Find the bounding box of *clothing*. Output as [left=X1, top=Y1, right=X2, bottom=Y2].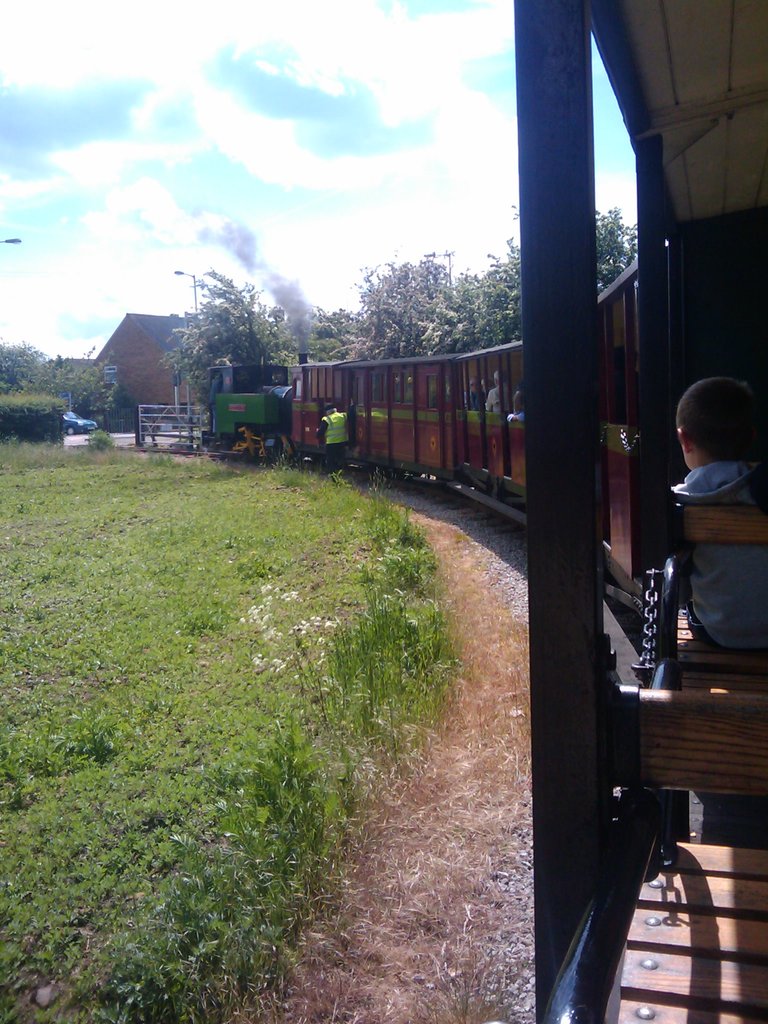
[left=316, top=404, right=354, bottom=474].
